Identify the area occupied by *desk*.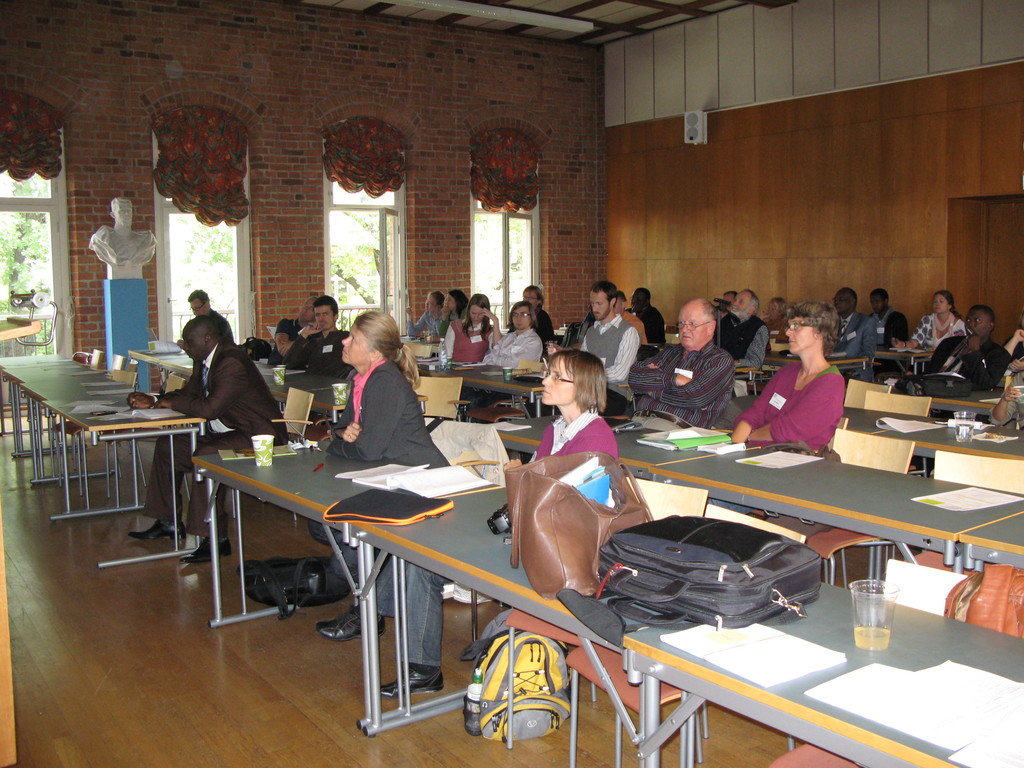
Area: [363, 485, 660, 767].
